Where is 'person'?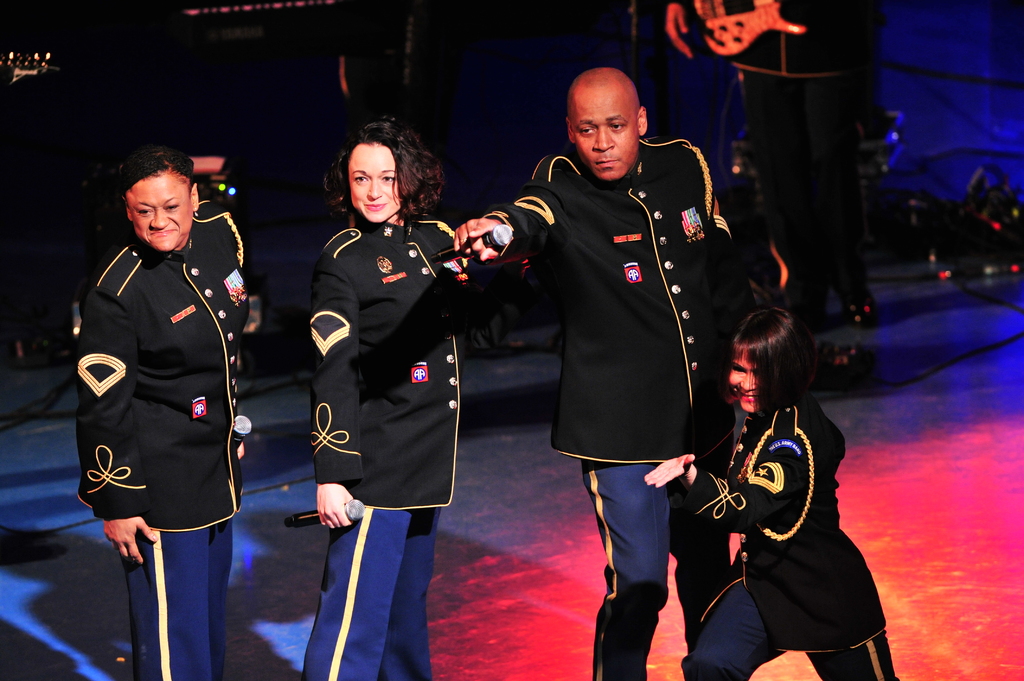
Rect(450, 65, 755, 680).
